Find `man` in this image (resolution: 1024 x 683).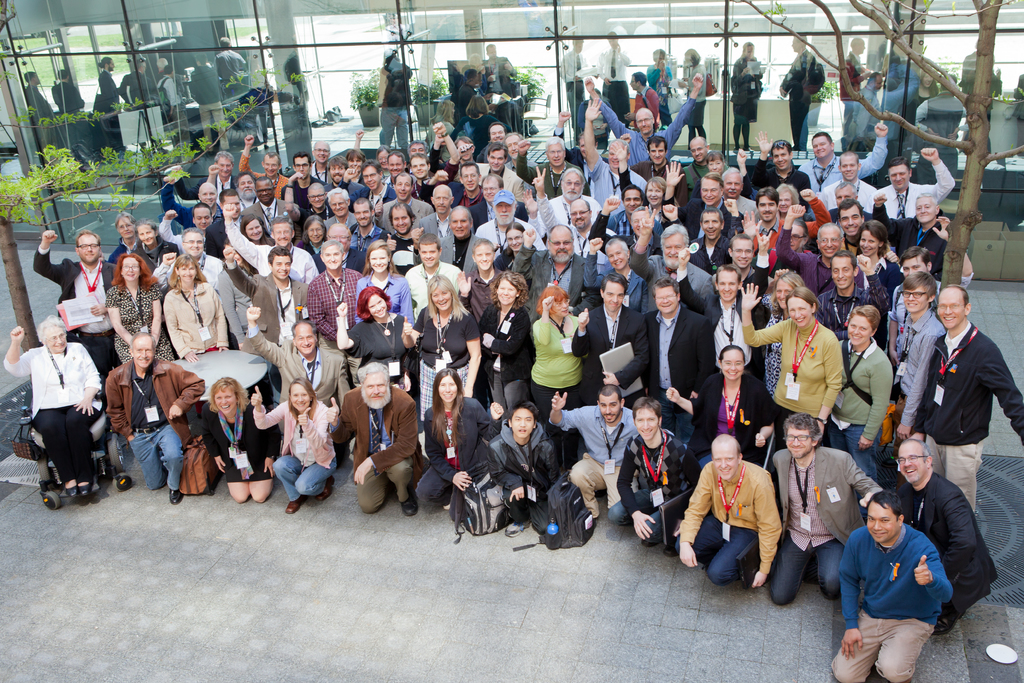
detection(226, 245, 312, 409).
